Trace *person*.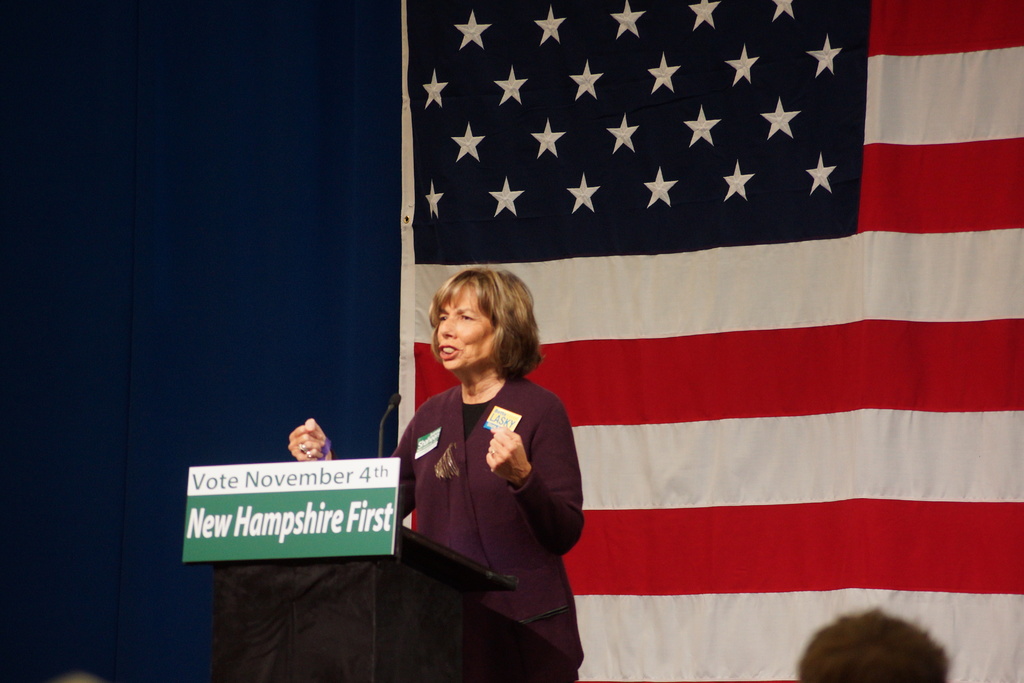
Traced to box(285, 263, 586, 682).
